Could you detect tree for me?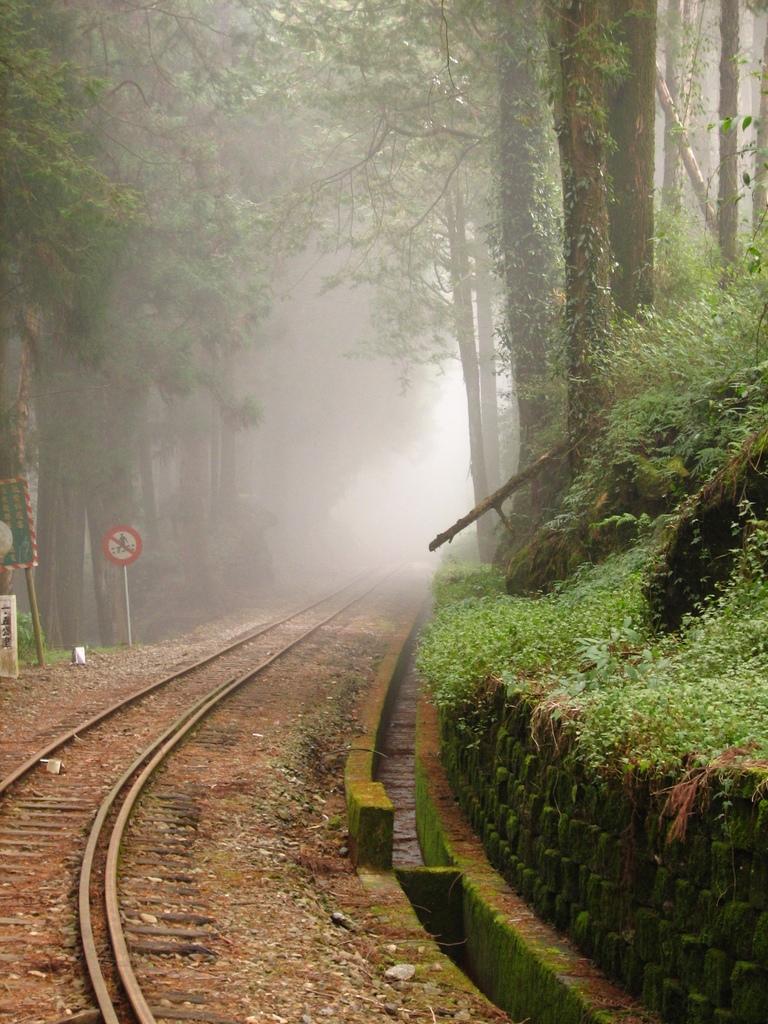
Detection result: locate(728, 0, 767, 305).
